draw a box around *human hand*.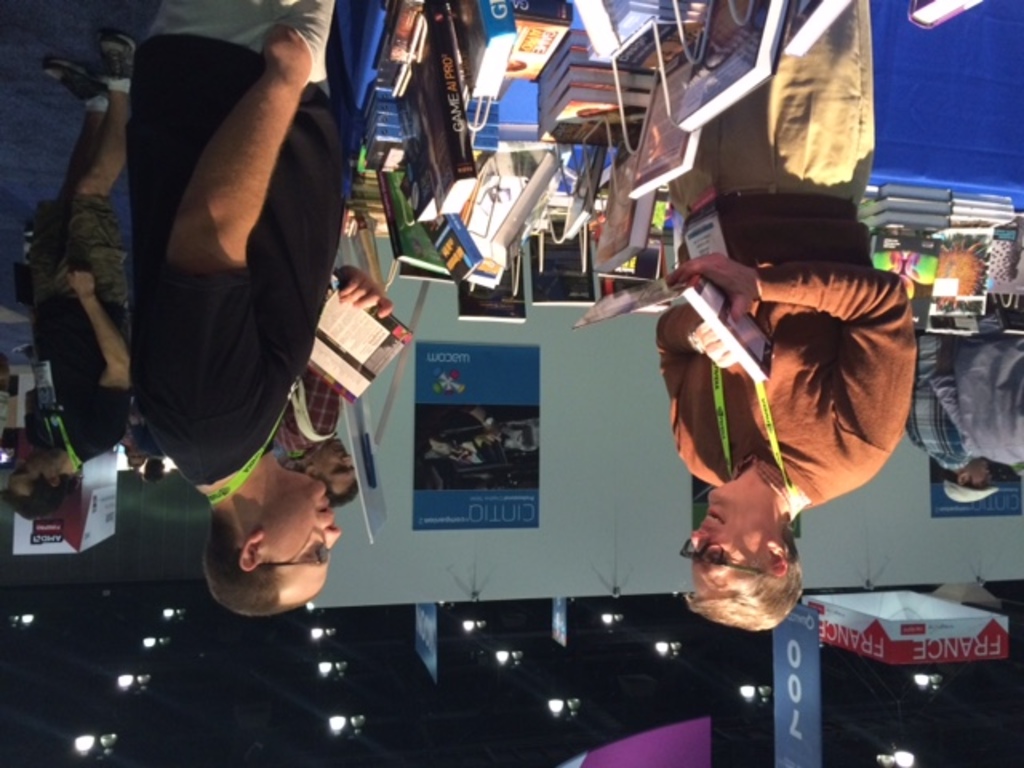
{"left": 230, "top": 11, "right": 323, "bottom": 104}.
